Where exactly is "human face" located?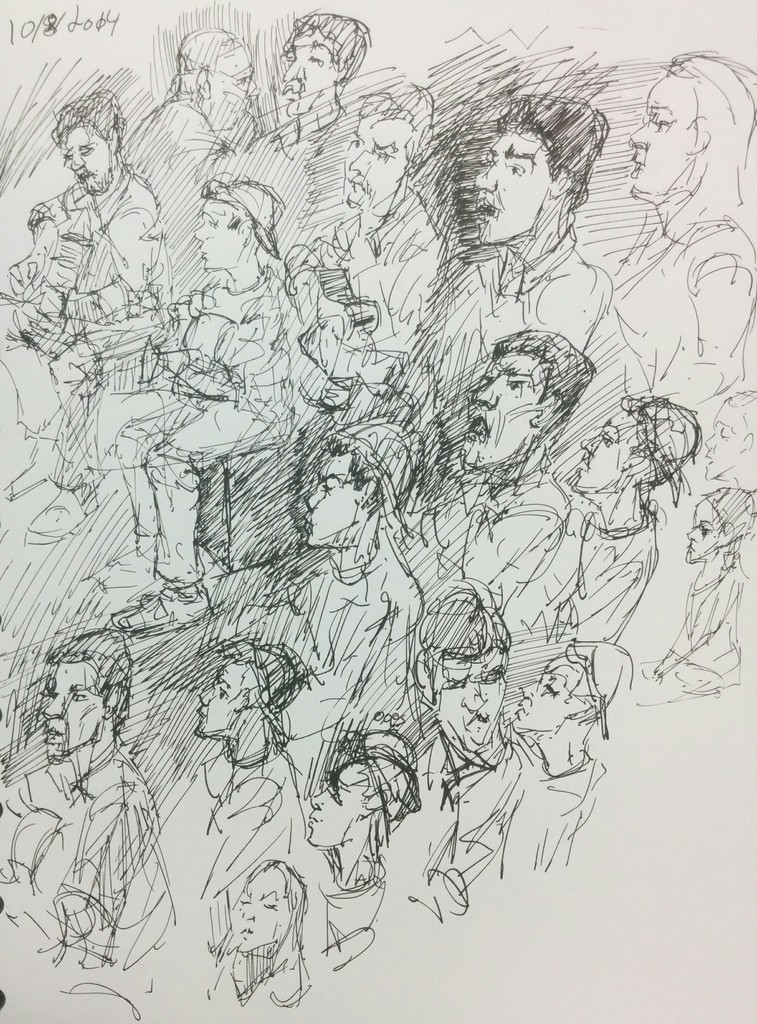
Its bounding box is x1=227, y1=874, x2=283, y2=947.
